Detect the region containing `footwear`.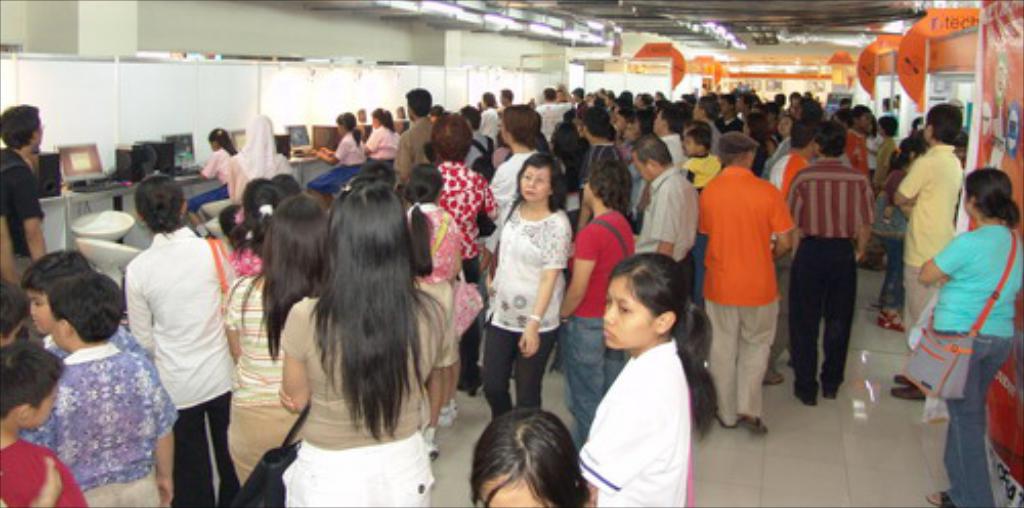
box=[879, 309, 903, 328].
